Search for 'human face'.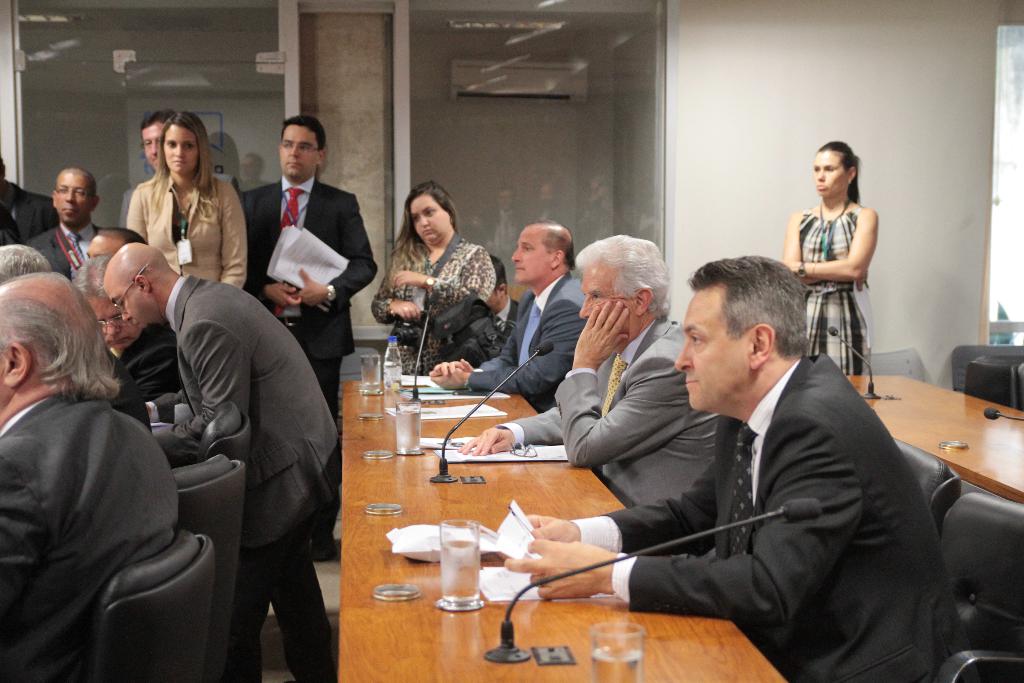
Found at (509, 228, 552, 286).
